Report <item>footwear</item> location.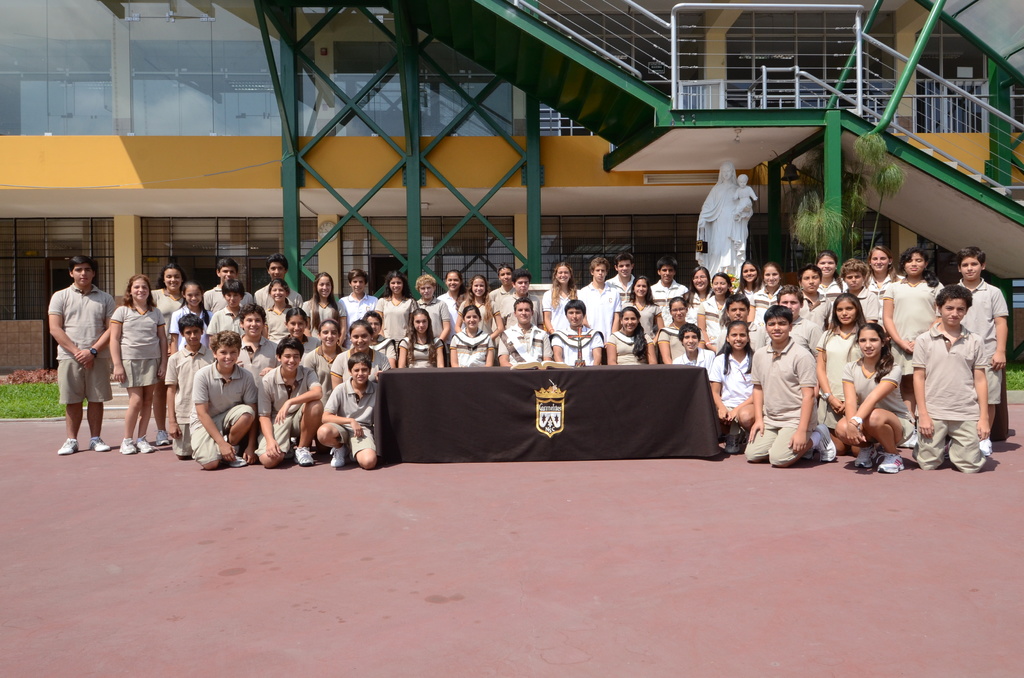
Report: region(89, 436, 111, 452).
